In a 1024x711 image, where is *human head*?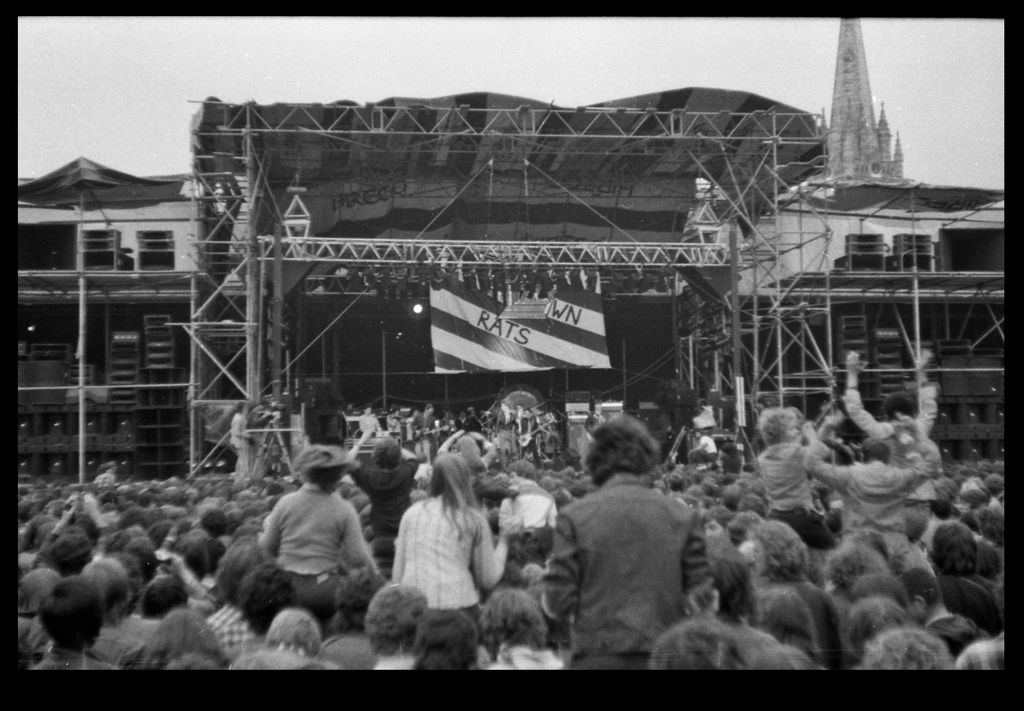
bbox=[860, 437, 898, 464].
